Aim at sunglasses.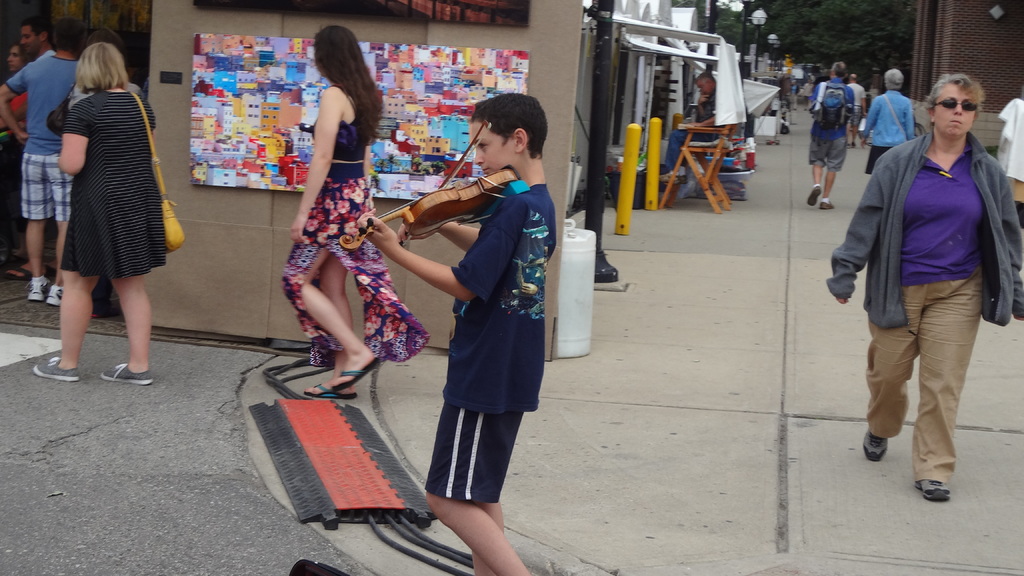
Aimed at [x1=934, y1=99, x2=979, y2=111].
